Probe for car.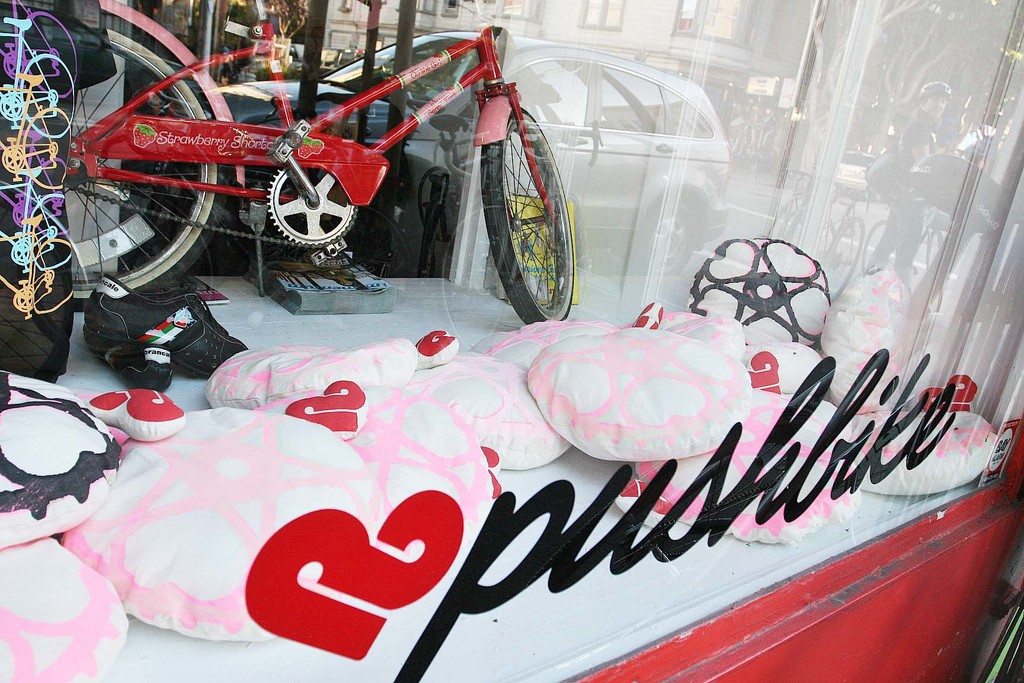
Probe result: select_region(817, 145, 883, 192).
